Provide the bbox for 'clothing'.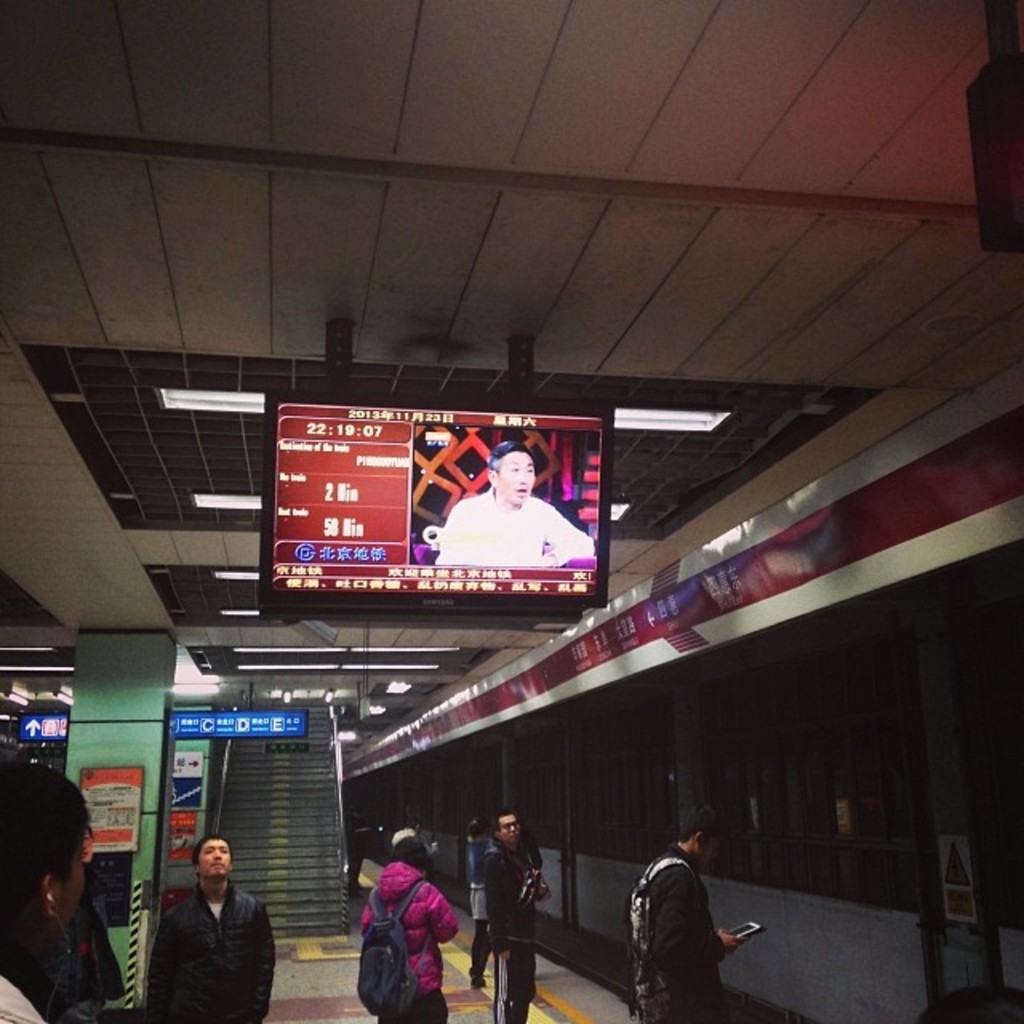
144:880:290:1022.
